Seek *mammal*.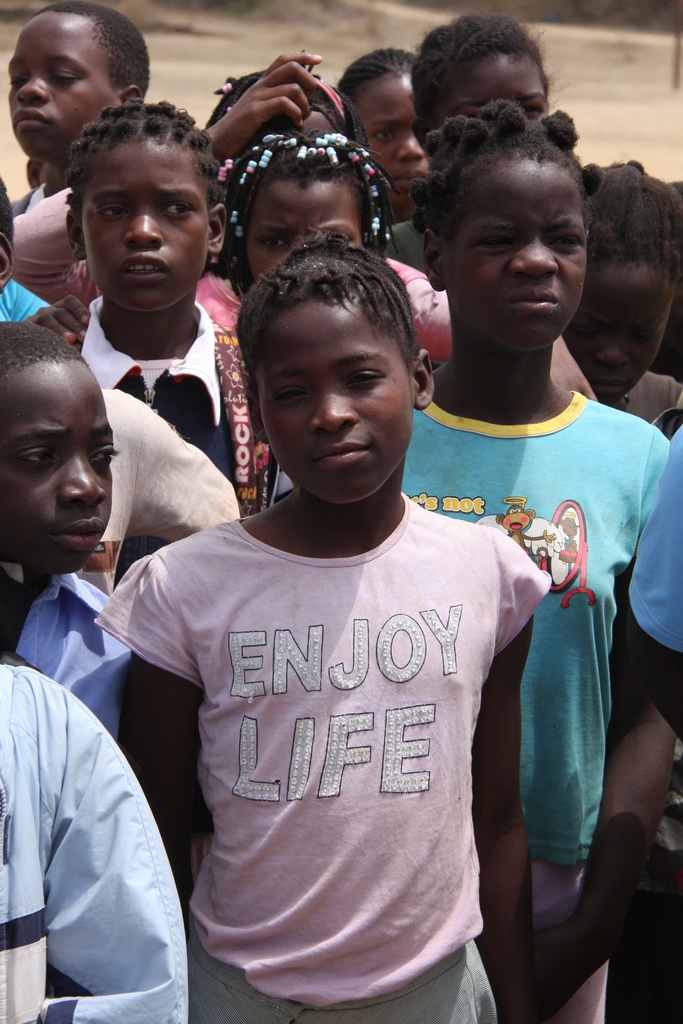
[x1=556, y1=415, x2=682, y2=1023].
